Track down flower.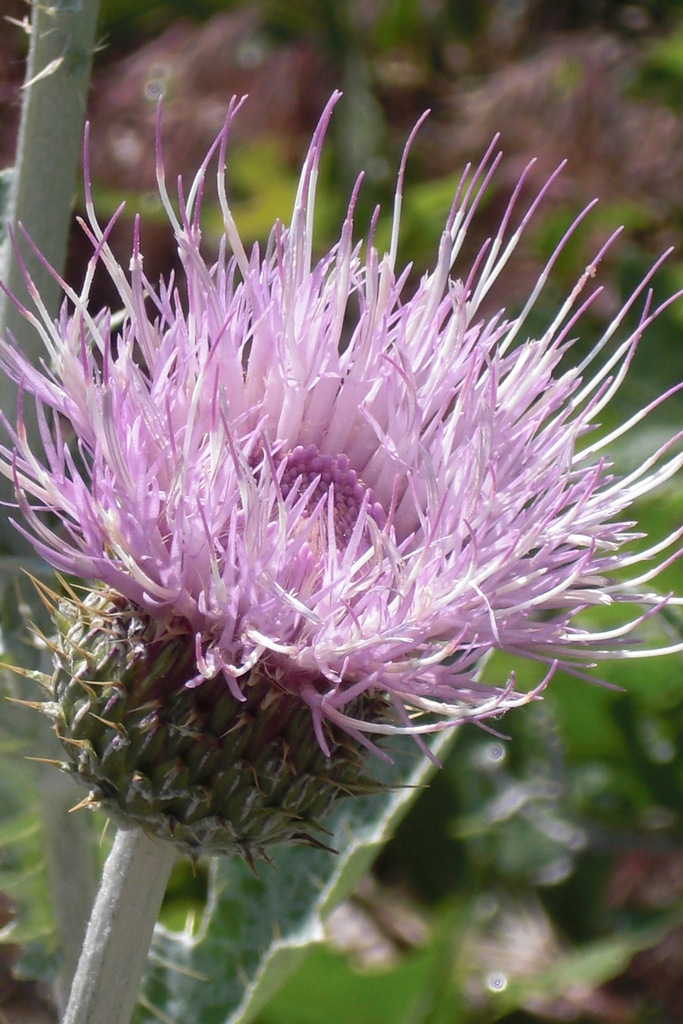
Tracked to [left=17, top=119, right=661, bottom=910].
